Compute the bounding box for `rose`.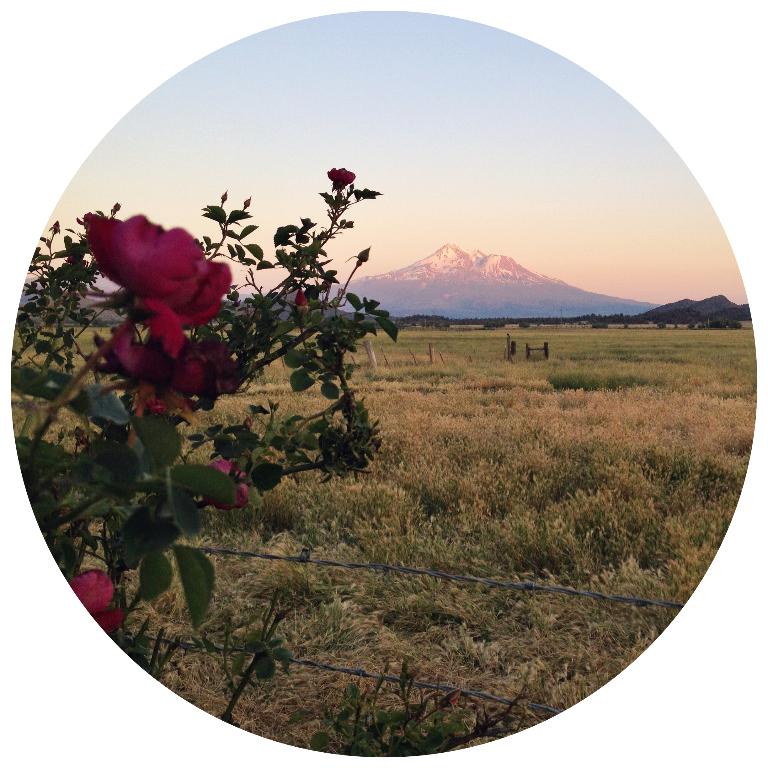
67/564/124/632.
